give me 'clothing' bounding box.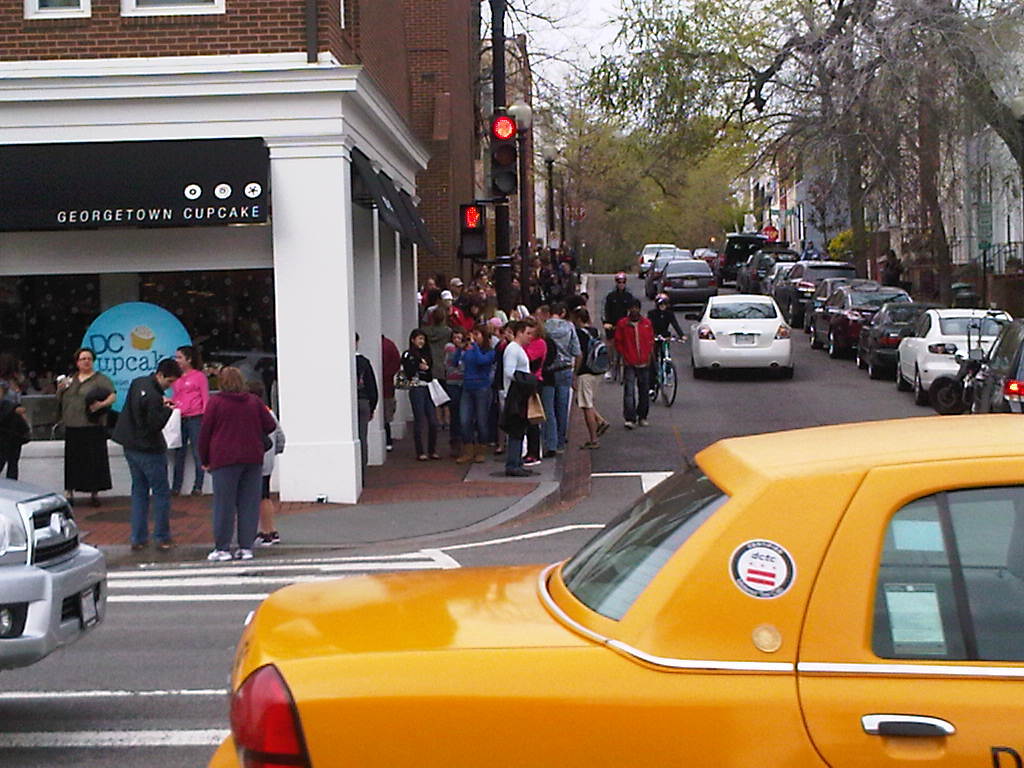
<box>505,340,534,473</box>.
